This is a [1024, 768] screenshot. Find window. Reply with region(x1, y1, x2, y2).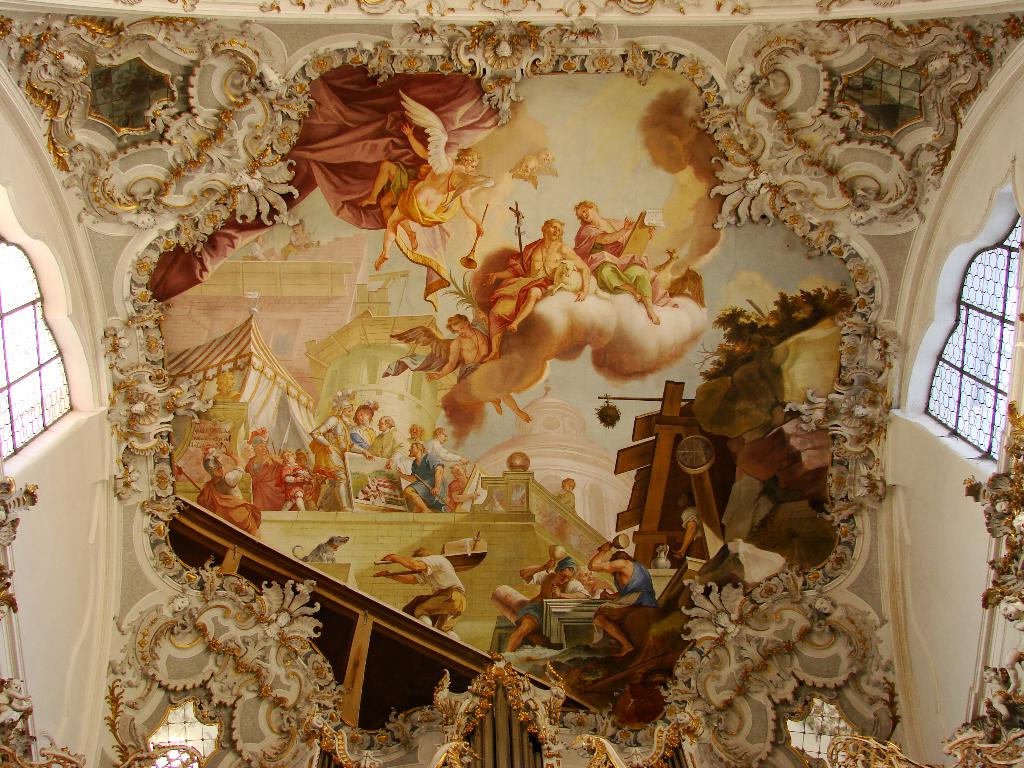
region(358, 352, 382, 383).
